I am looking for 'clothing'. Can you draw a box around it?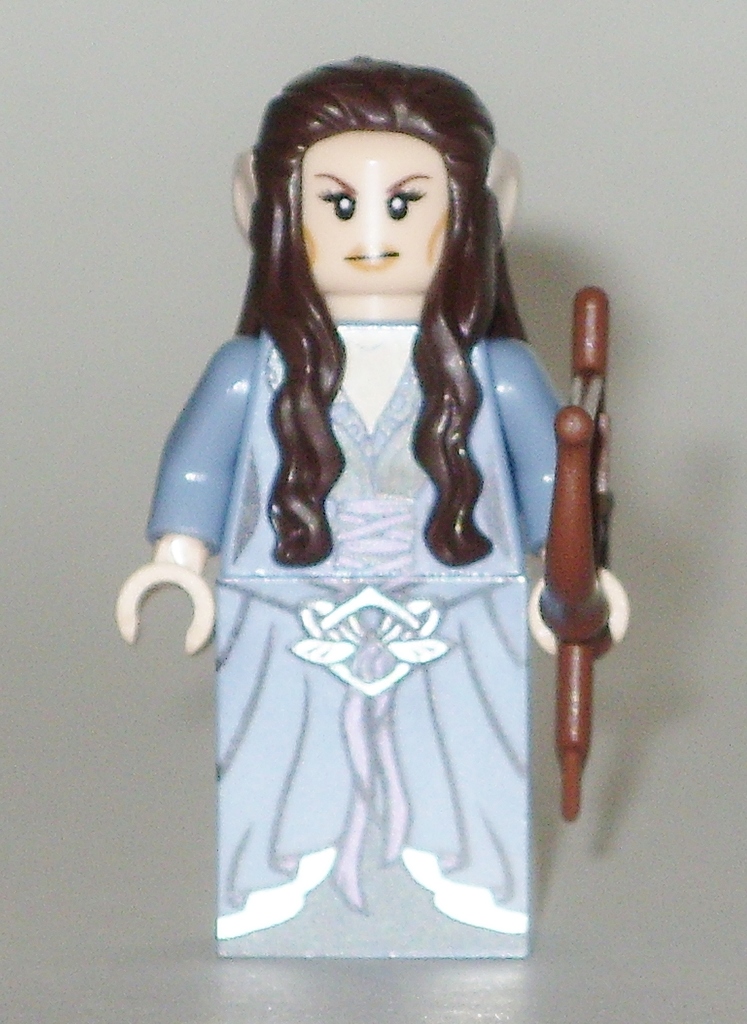
Sure, the bounding box is bbox=(153, 259, 604, 929).
